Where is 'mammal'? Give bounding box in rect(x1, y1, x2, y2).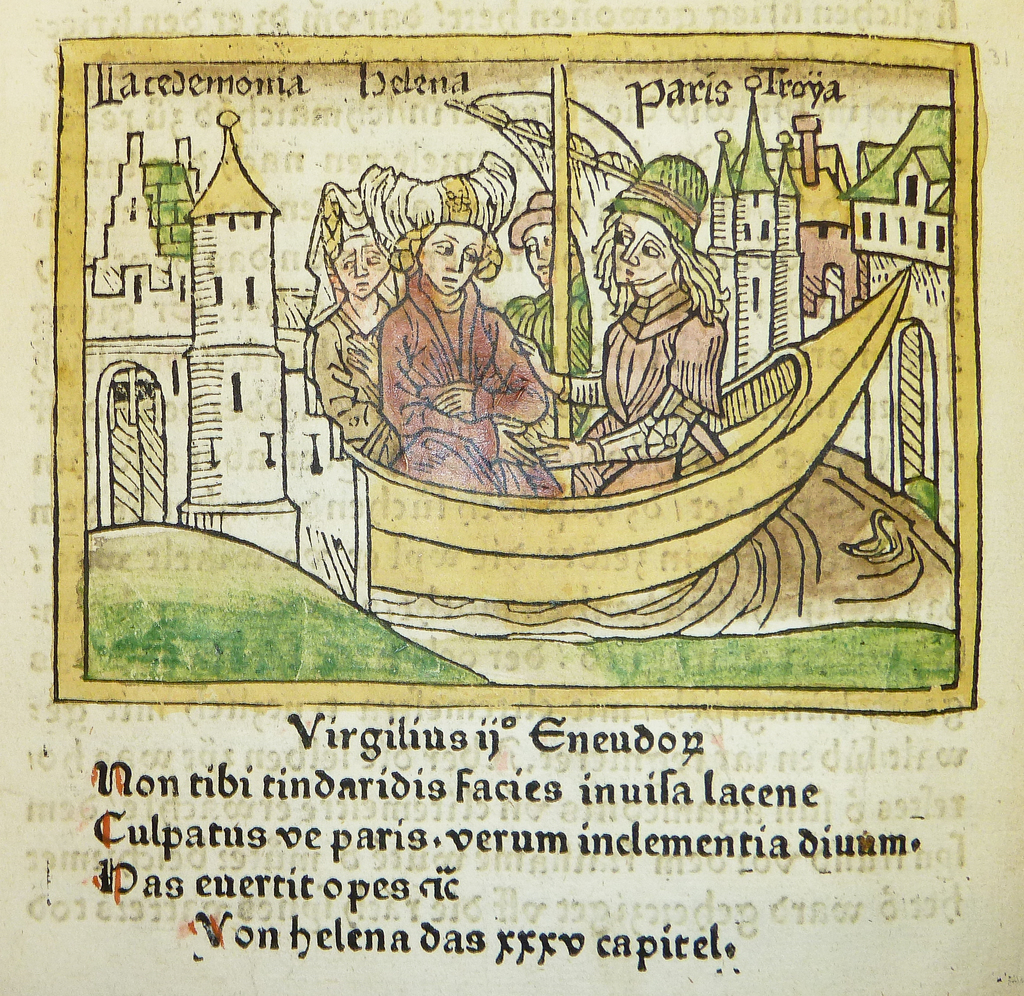
rect(508, 189, 593, 439).
